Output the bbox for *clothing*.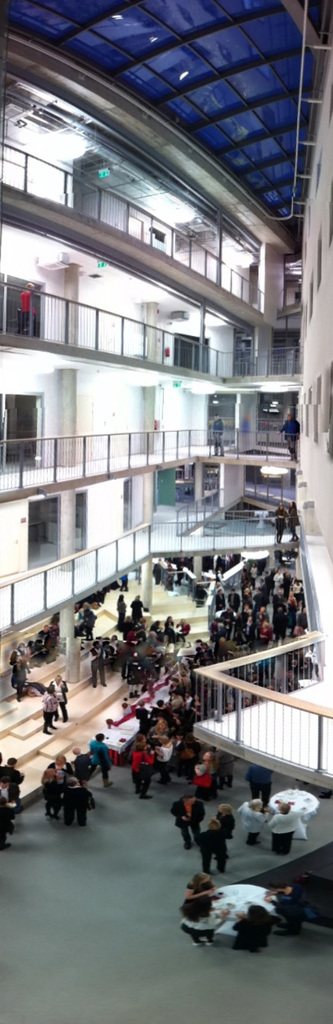
bbox=[275, 889, 305, 924].
